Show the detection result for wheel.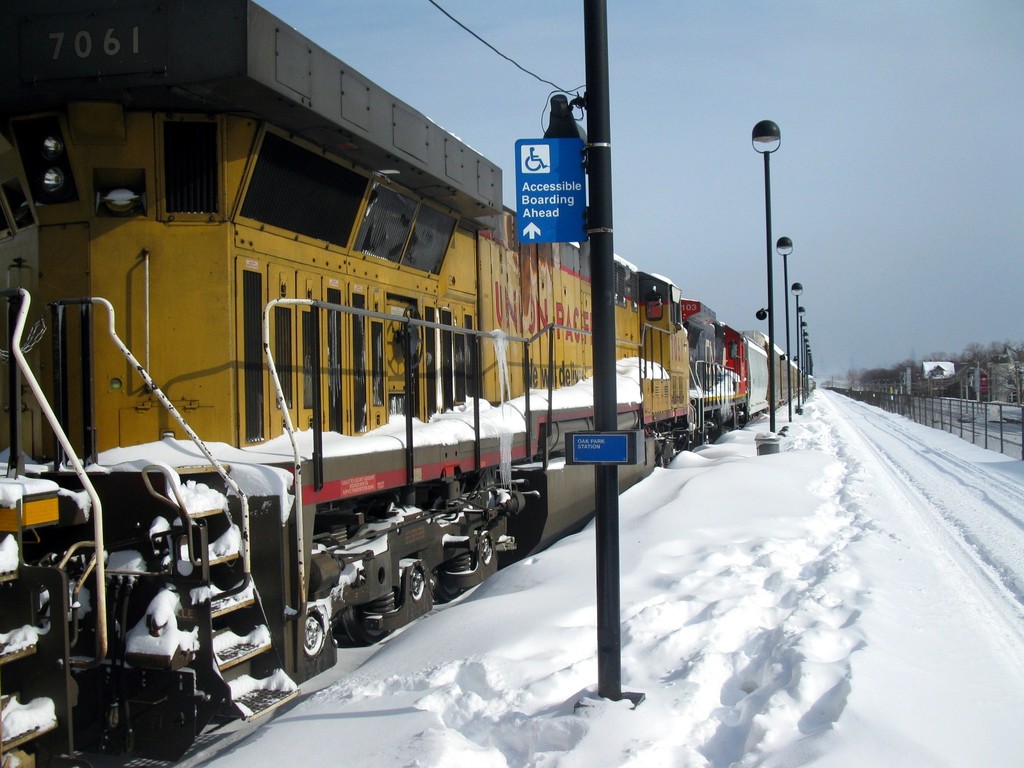
x1=431, y1=492, x2=459, y2=600.
